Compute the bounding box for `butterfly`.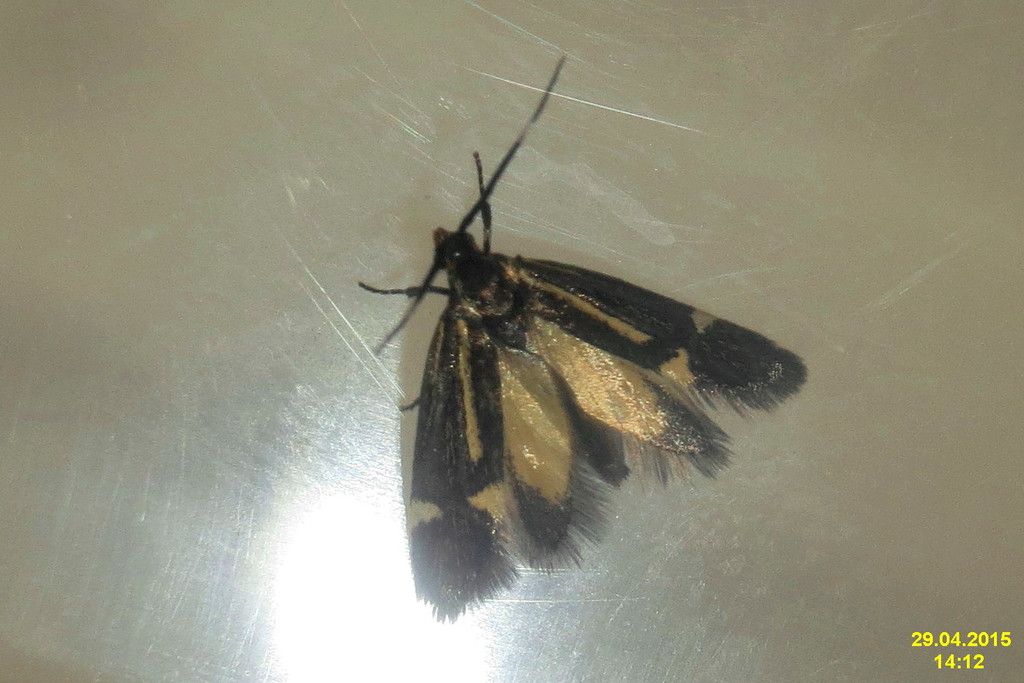
left=355, top=58, right=798, bottom=618.
